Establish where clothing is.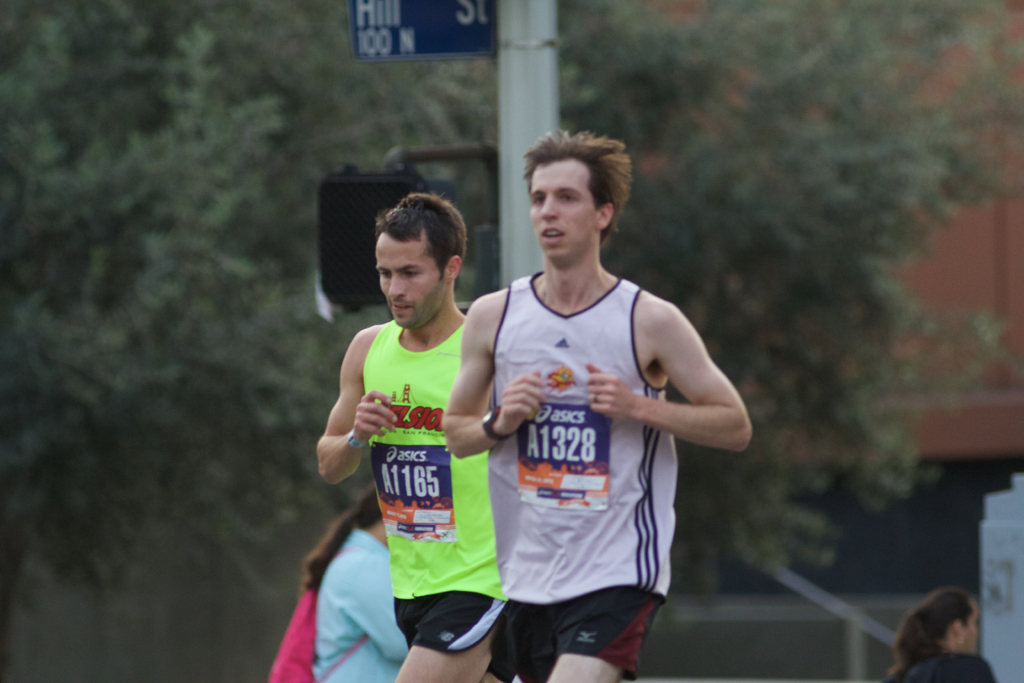
Established at <box>335,283,492,624</box>.
